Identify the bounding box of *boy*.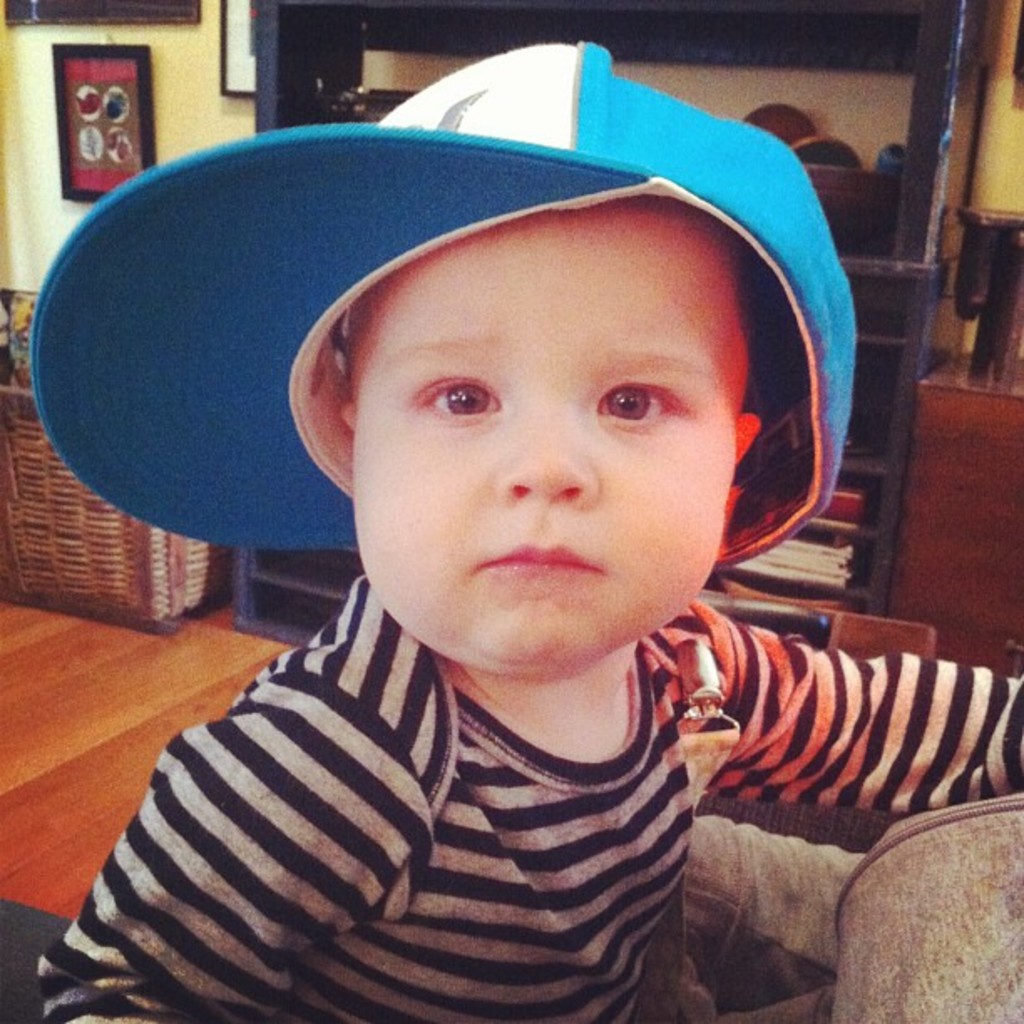
locate(28, 37, 1022, 1022).
